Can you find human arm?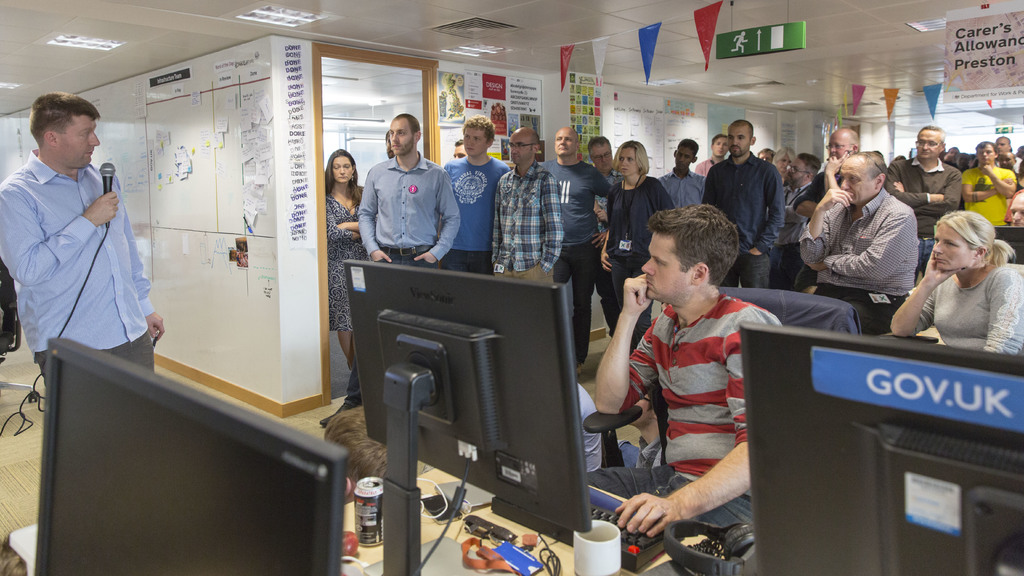
Yes, bounding box: 892/169/964/216.
